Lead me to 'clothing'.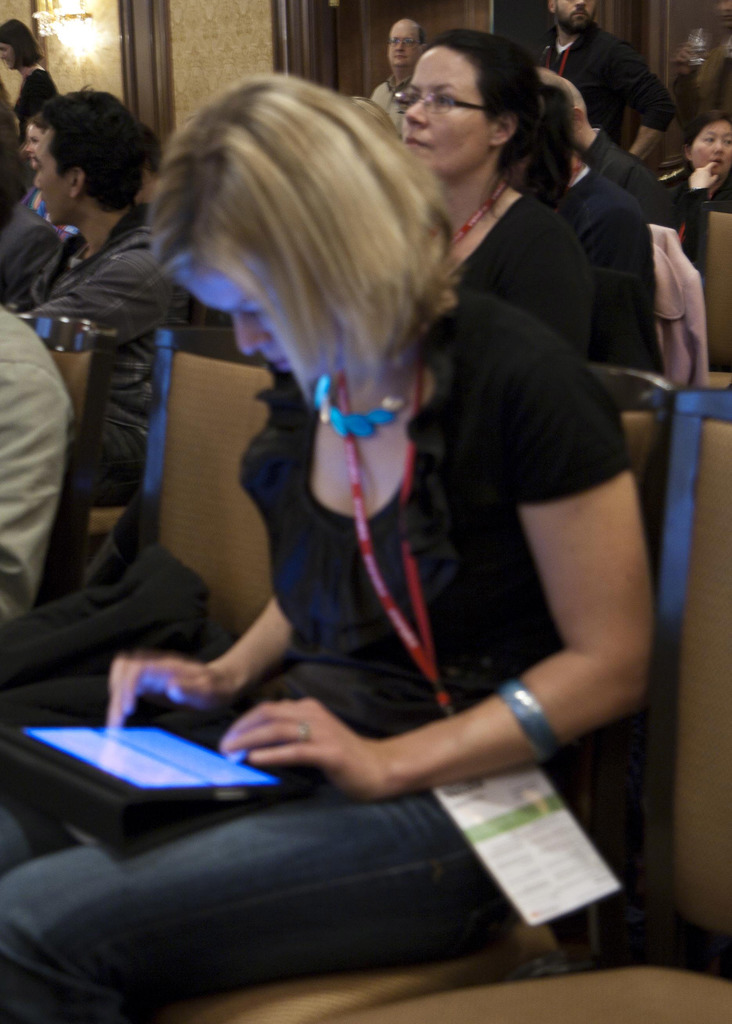
Lead to BBox(0, 315, 72, 635).
